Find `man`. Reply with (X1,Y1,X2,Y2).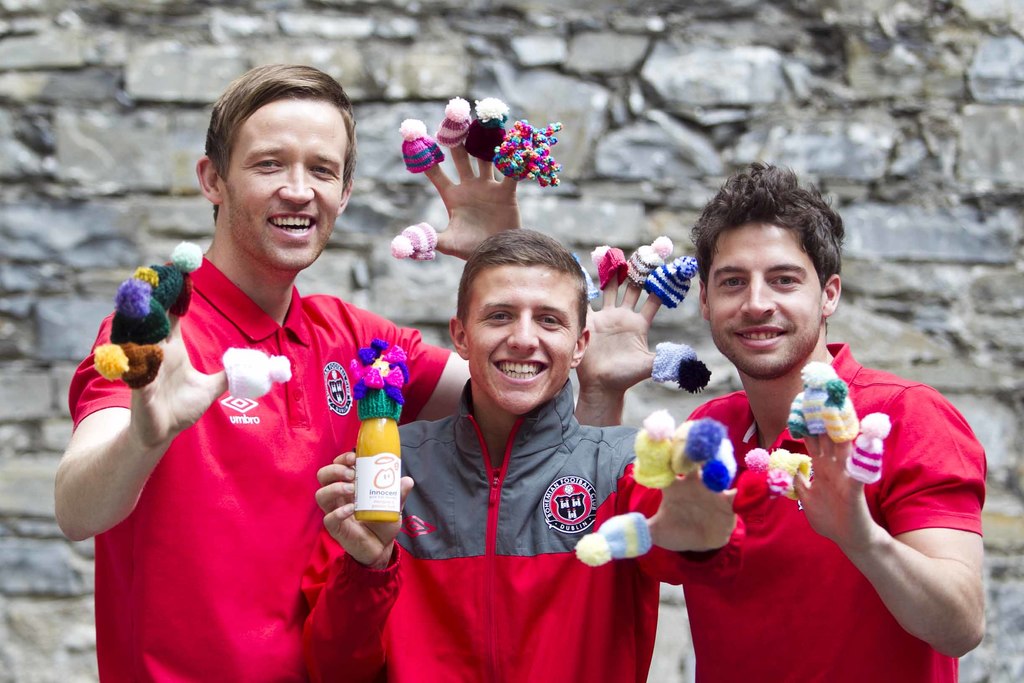
(299,228,772,682).
